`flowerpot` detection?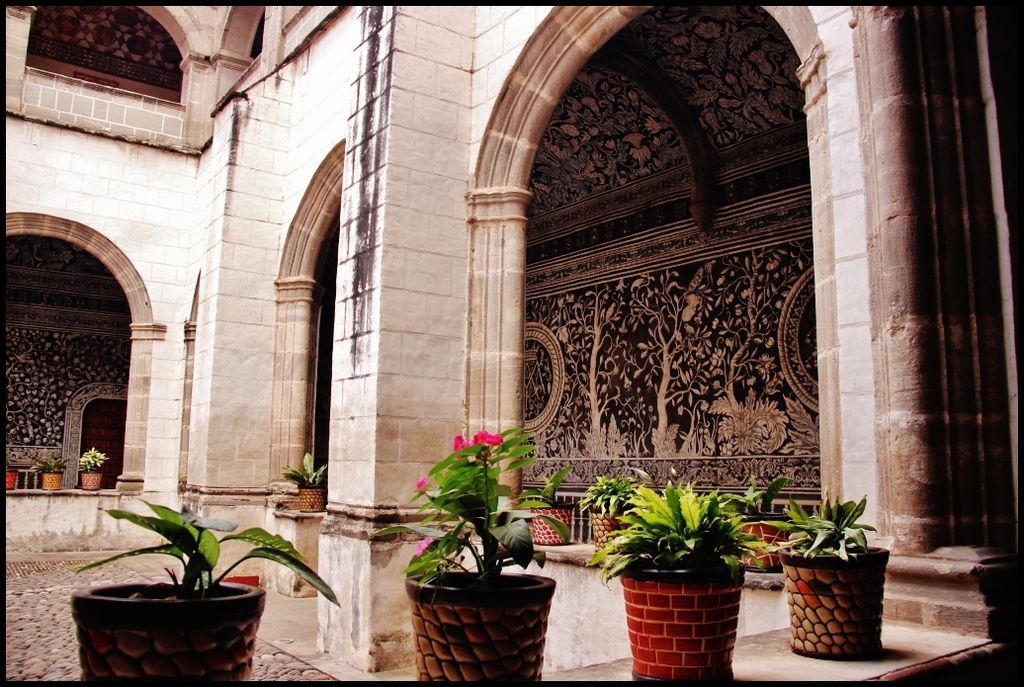
[x1=42, y1=473, x2=60, y2=493]
